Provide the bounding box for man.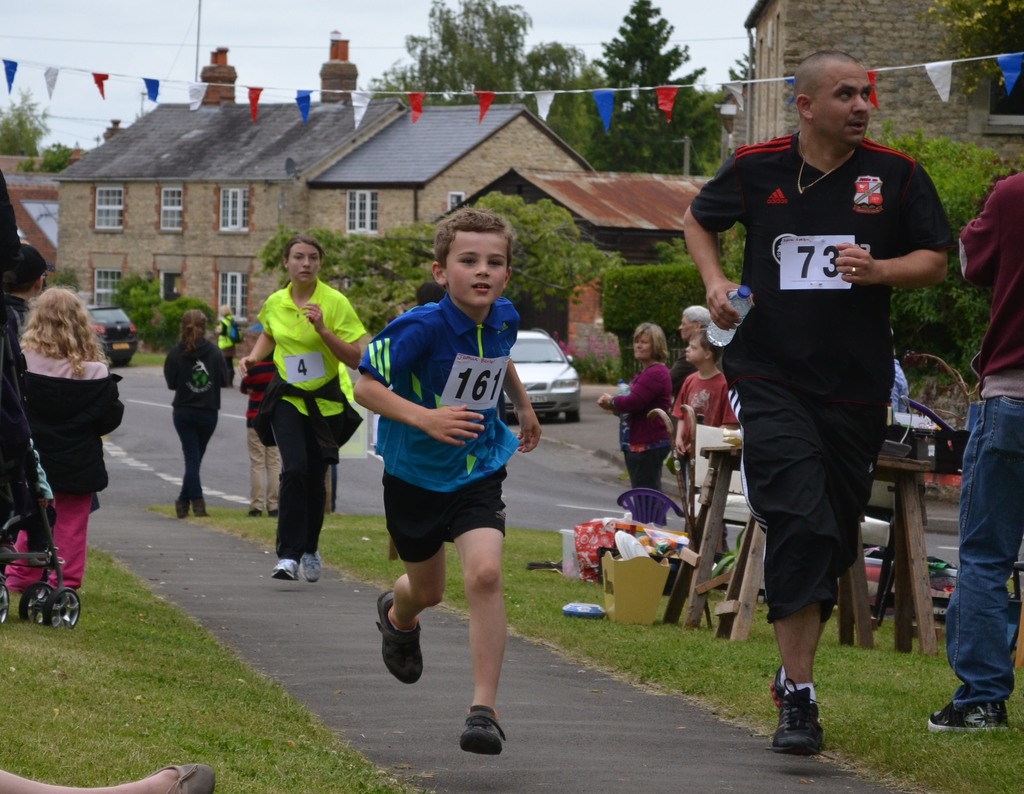
crop(697, 99, 943, 708).
